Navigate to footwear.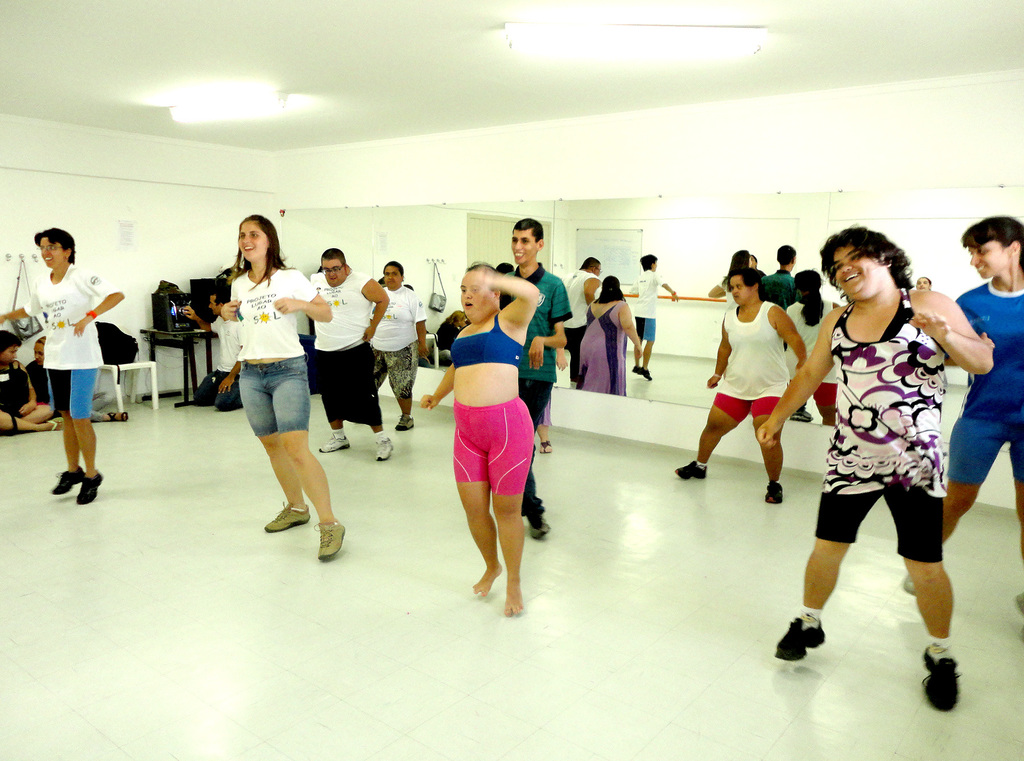
Navigation target: 376, 438, 397, 461.
